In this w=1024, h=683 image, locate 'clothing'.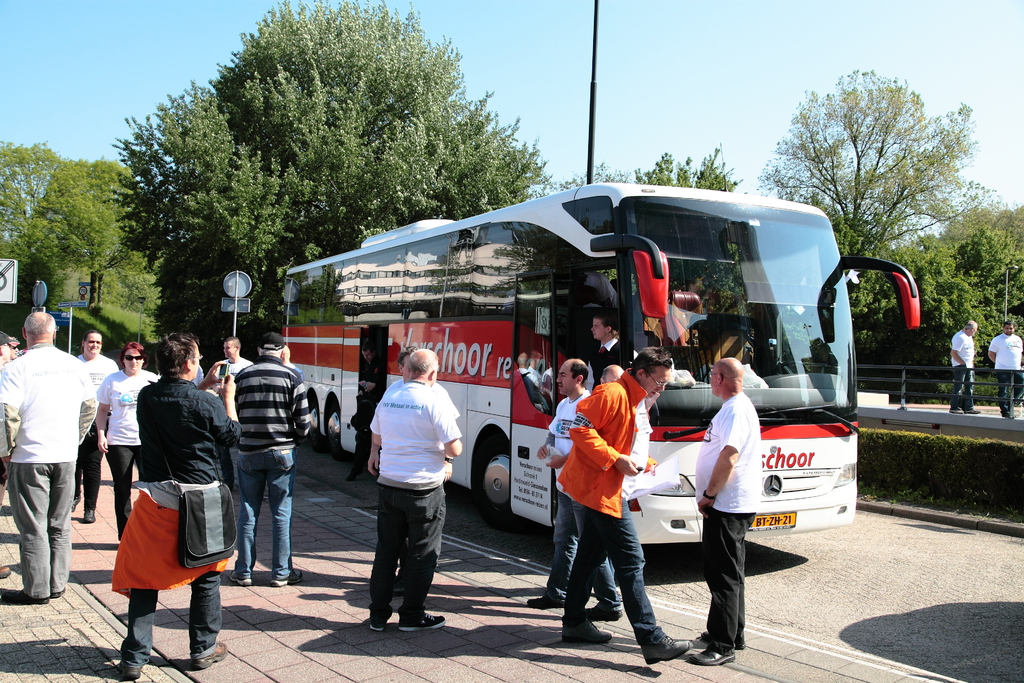
Bounding box: 294/366/302/372.
